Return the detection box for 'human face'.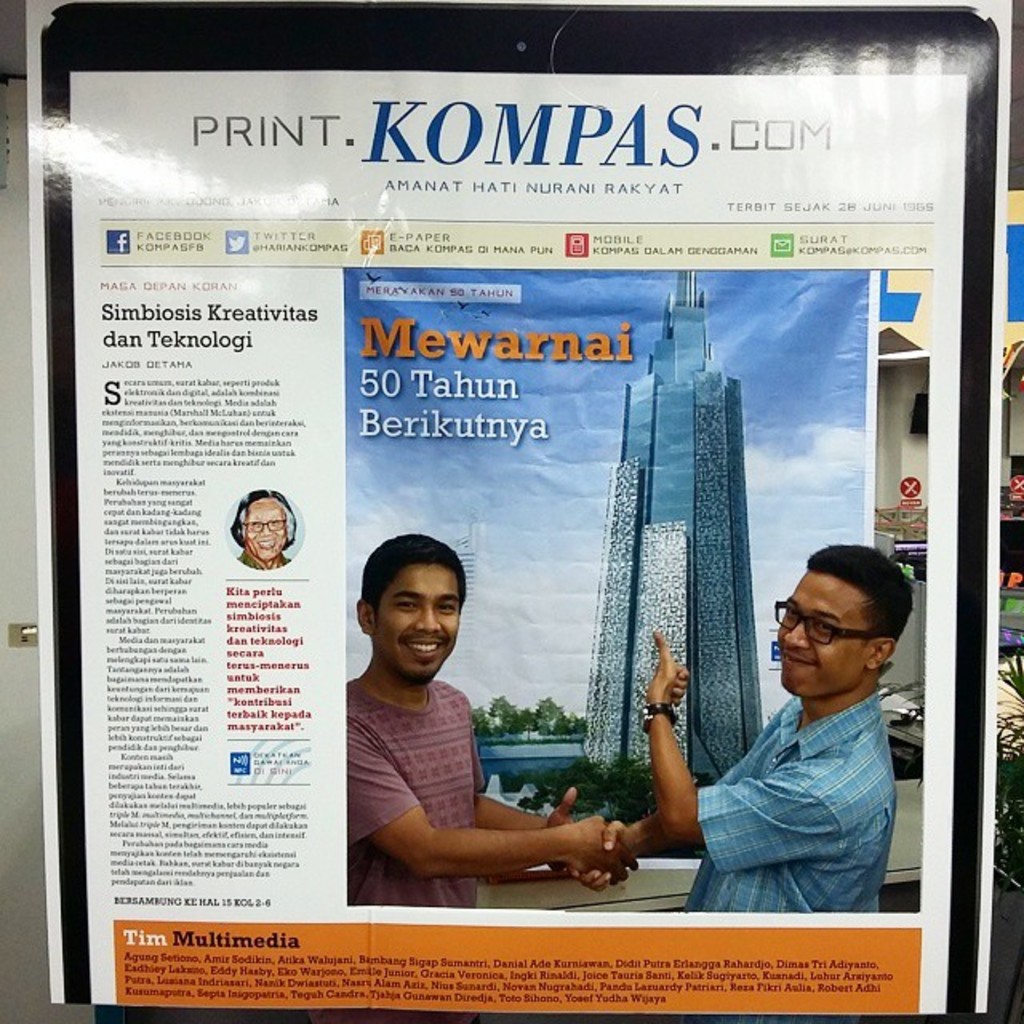
x1=245, y1=498, x2=296, y2=562.
